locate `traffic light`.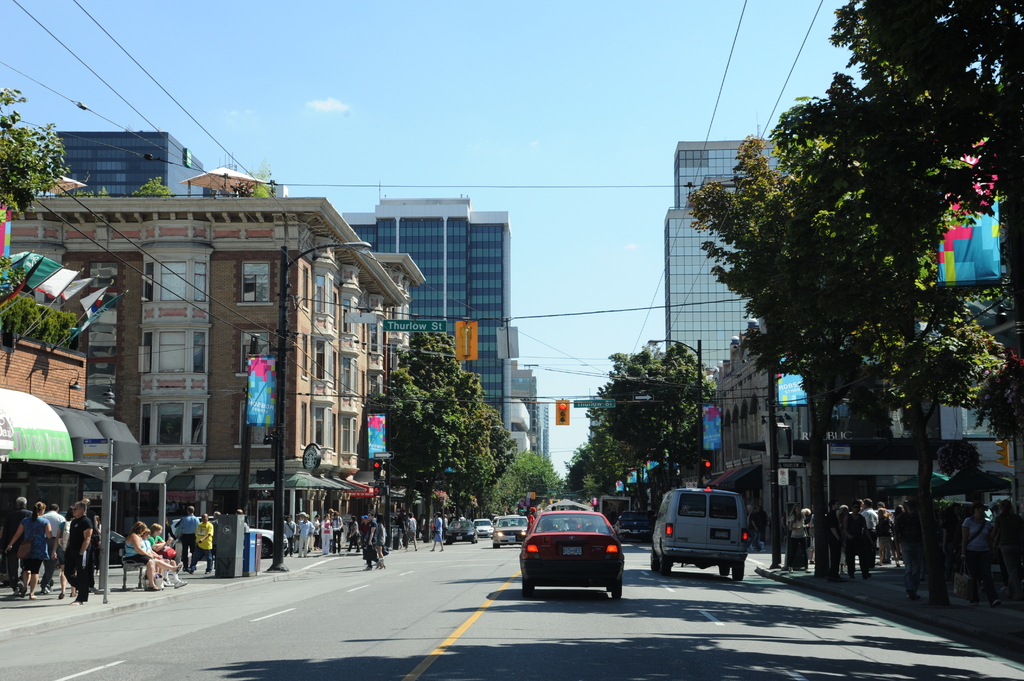
Bounding box: {"x1": 454, "y1": 319, "x2": 476, "y2": 360}.
